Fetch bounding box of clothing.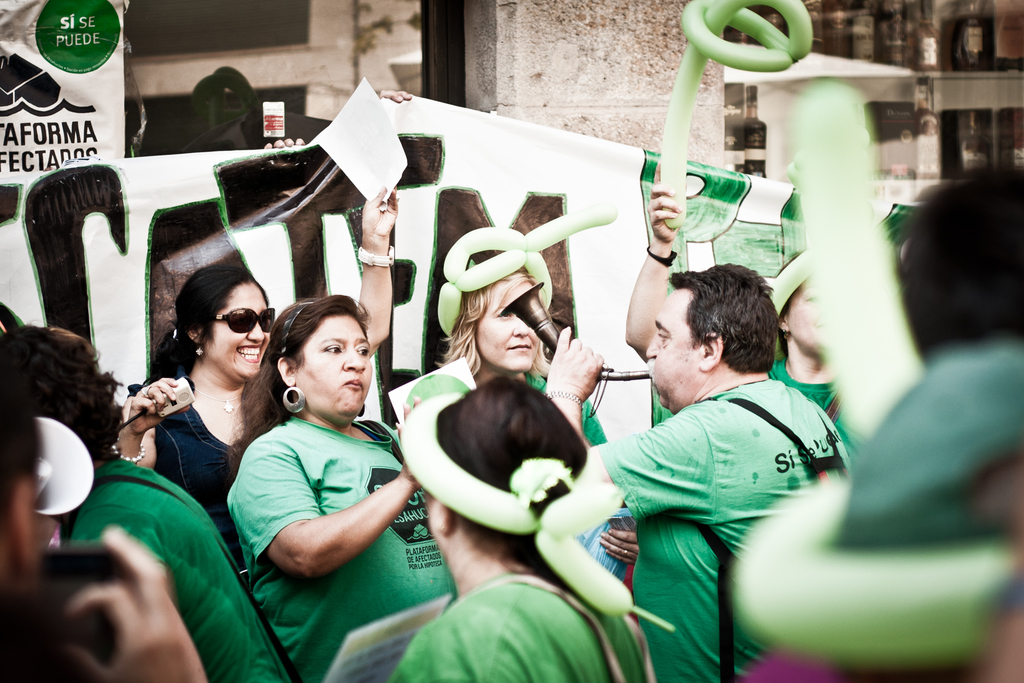
Bbox: bbox=[68, 461, 289, 682].
